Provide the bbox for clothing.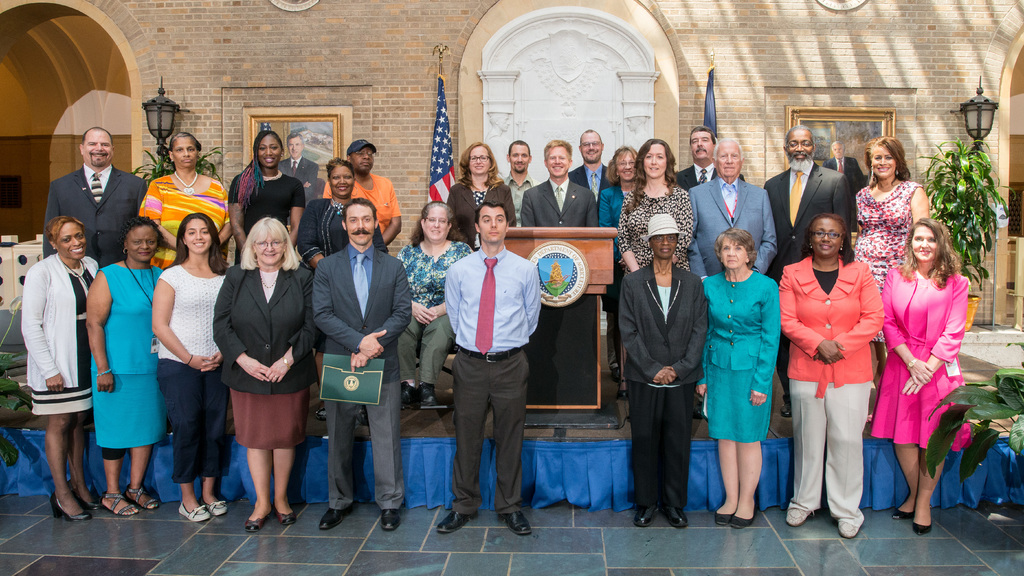
box(760, 163, 850, 402).
